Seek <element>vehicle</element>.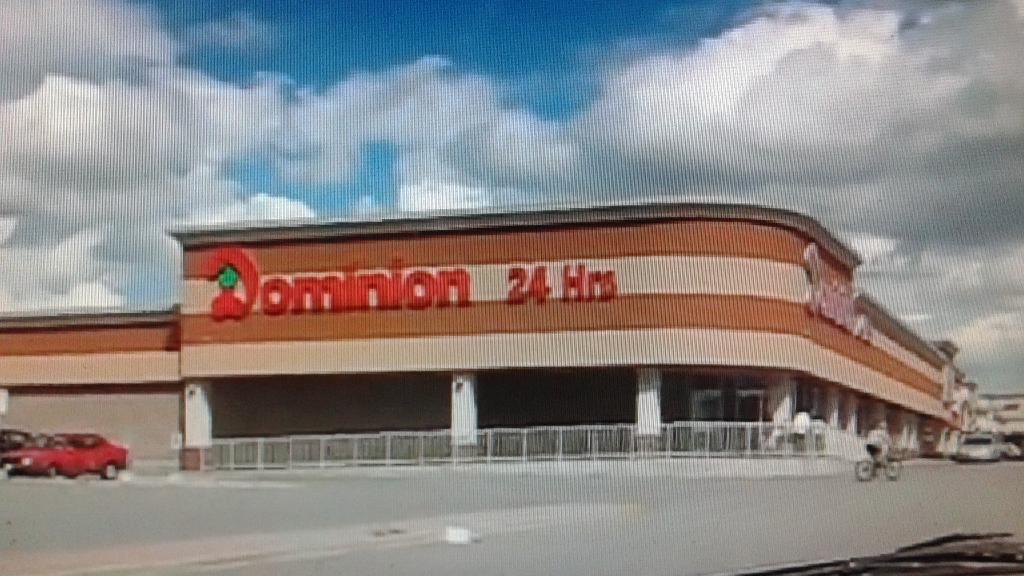
bbox=[854, 445, 902, 482].
